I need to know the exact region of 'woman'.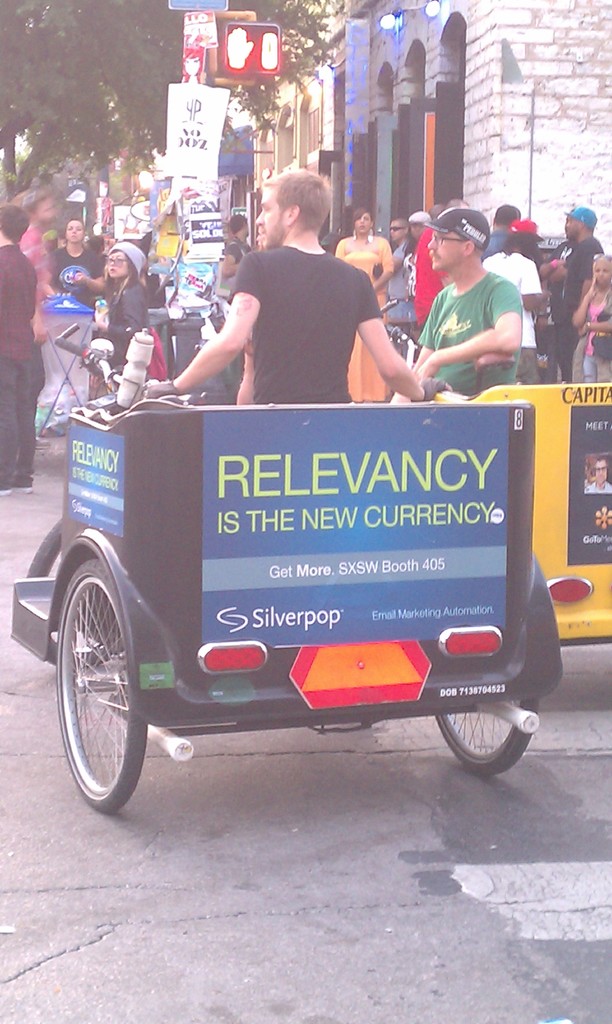
Region: select_region(334, 207, 396, 400).
